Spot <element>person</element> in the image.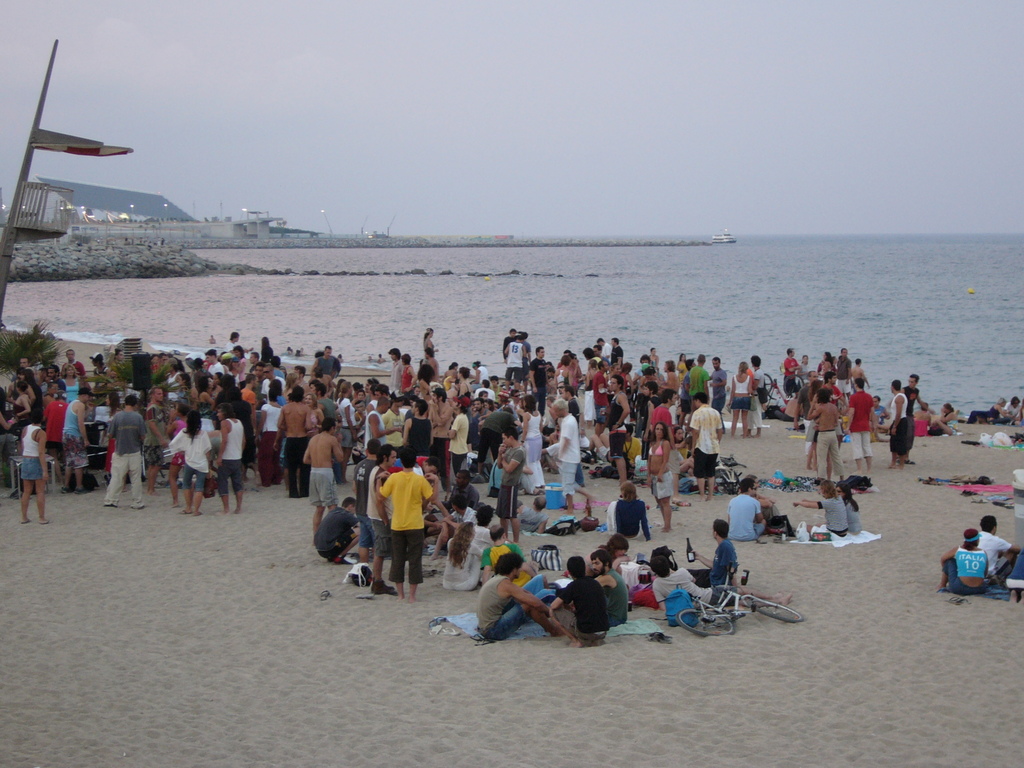
<element>person</element> found at Rect(474, 553, 579, 643).
